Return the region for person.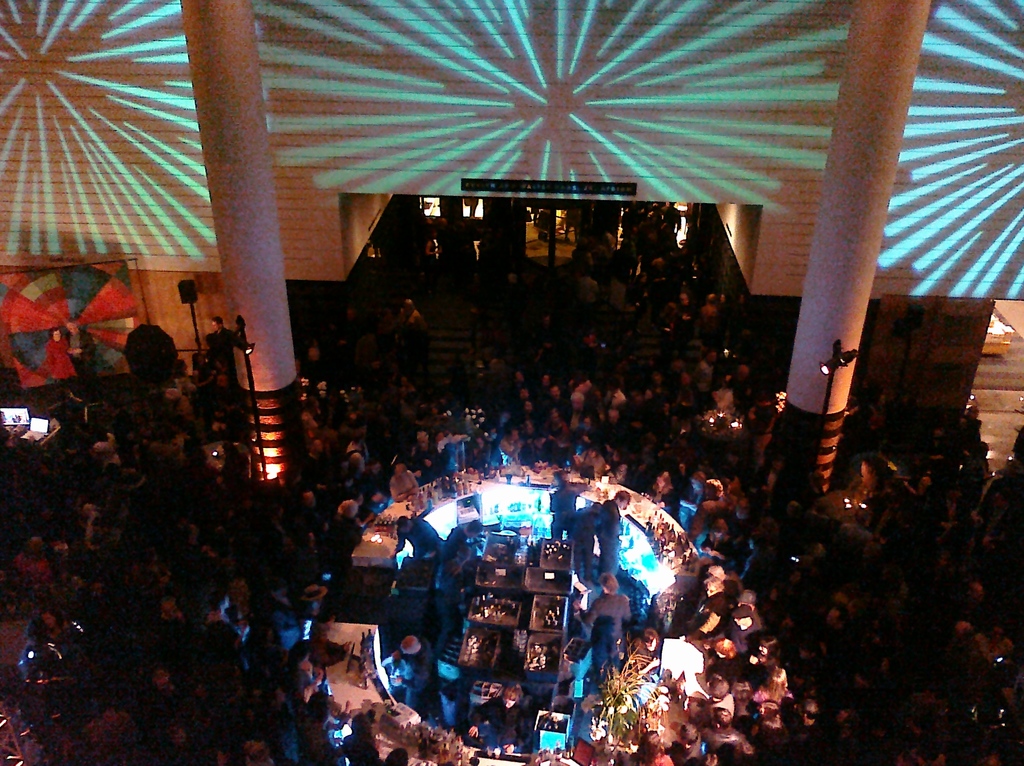
box(466, 685, 534, 752).
